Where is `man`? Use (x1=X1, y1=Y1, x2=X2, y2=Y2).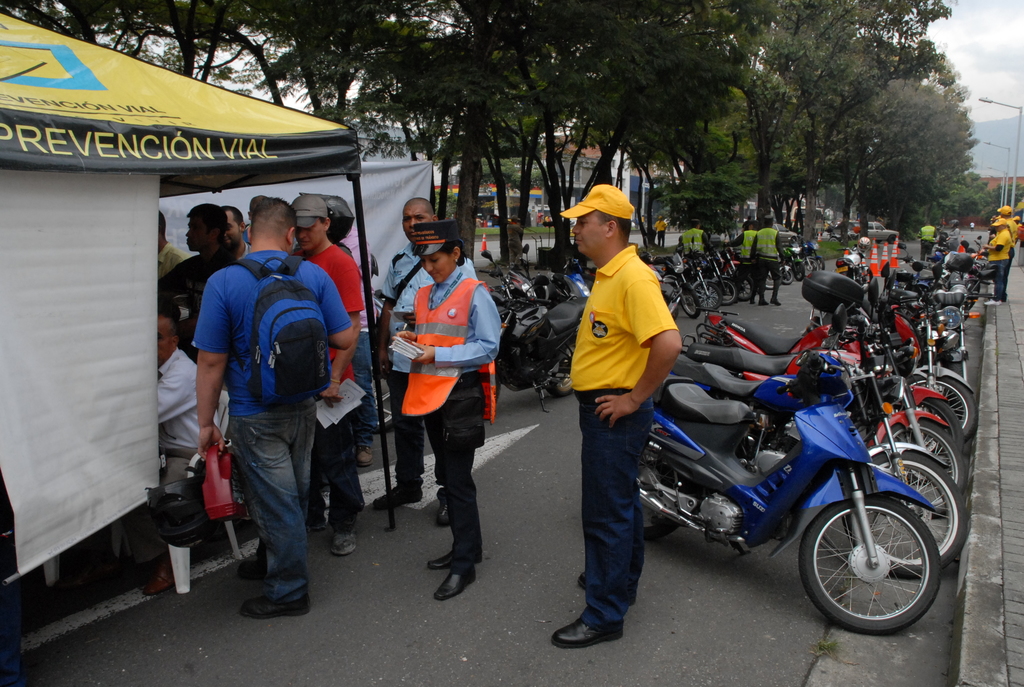
(x1=985, y1=200, x2=1016, y2=301).
